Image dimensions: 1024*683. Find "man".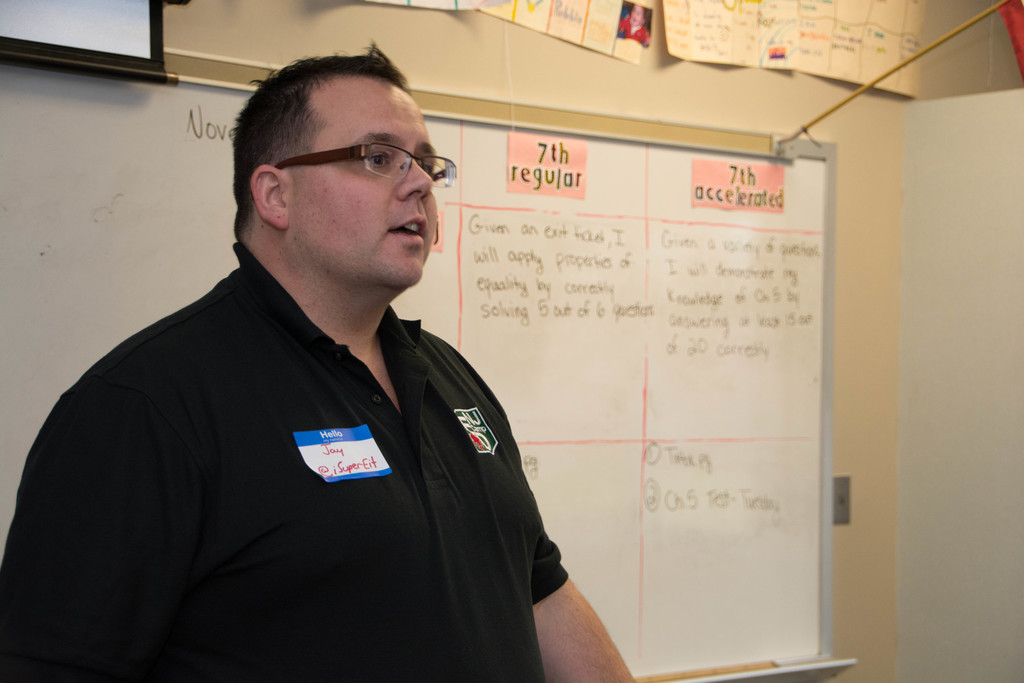
crop(55, 21, 682, 662).
